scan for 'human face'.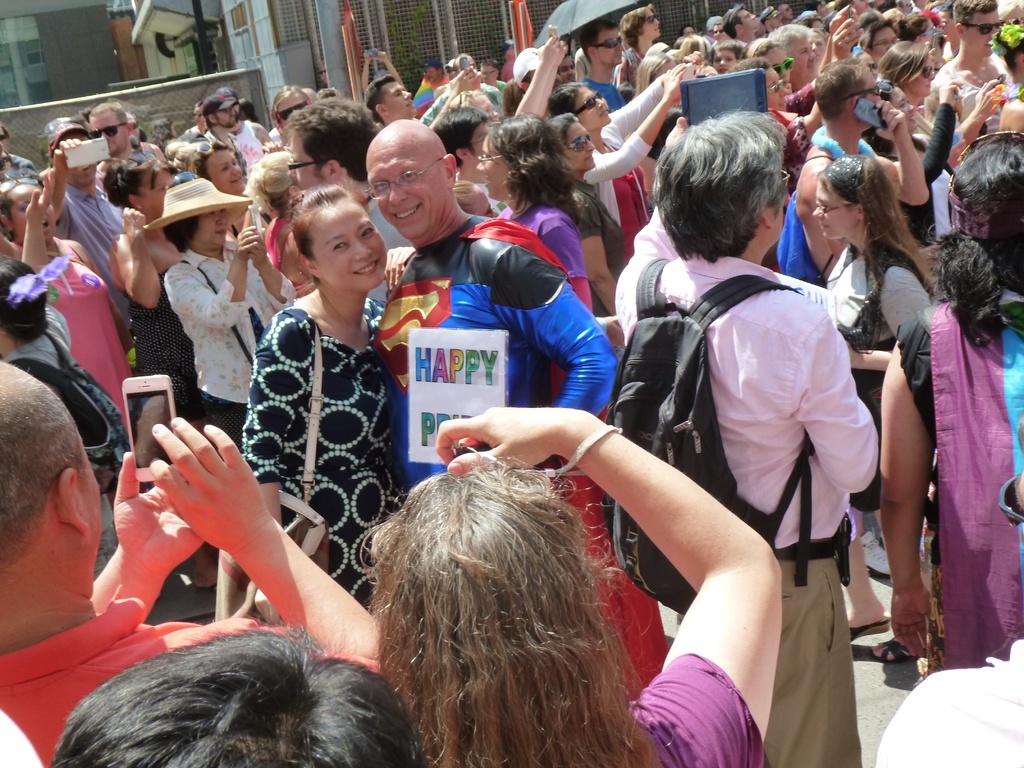
Scan result: <box>596,31,623,64</box>.
